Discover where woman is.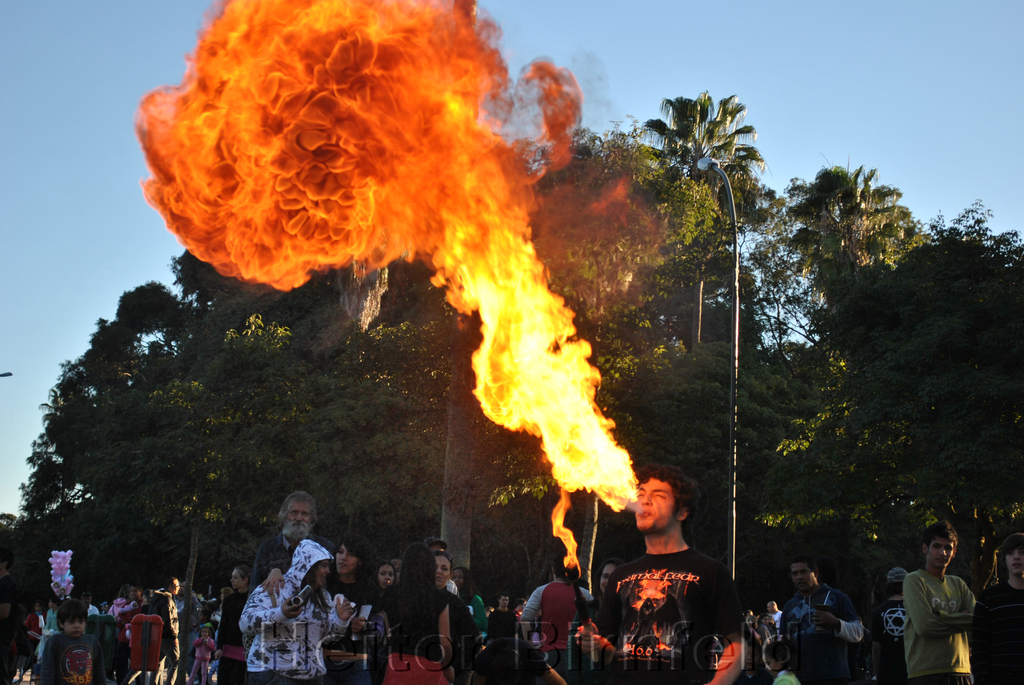
Discovered at crop(367, 541, 456, 684).
